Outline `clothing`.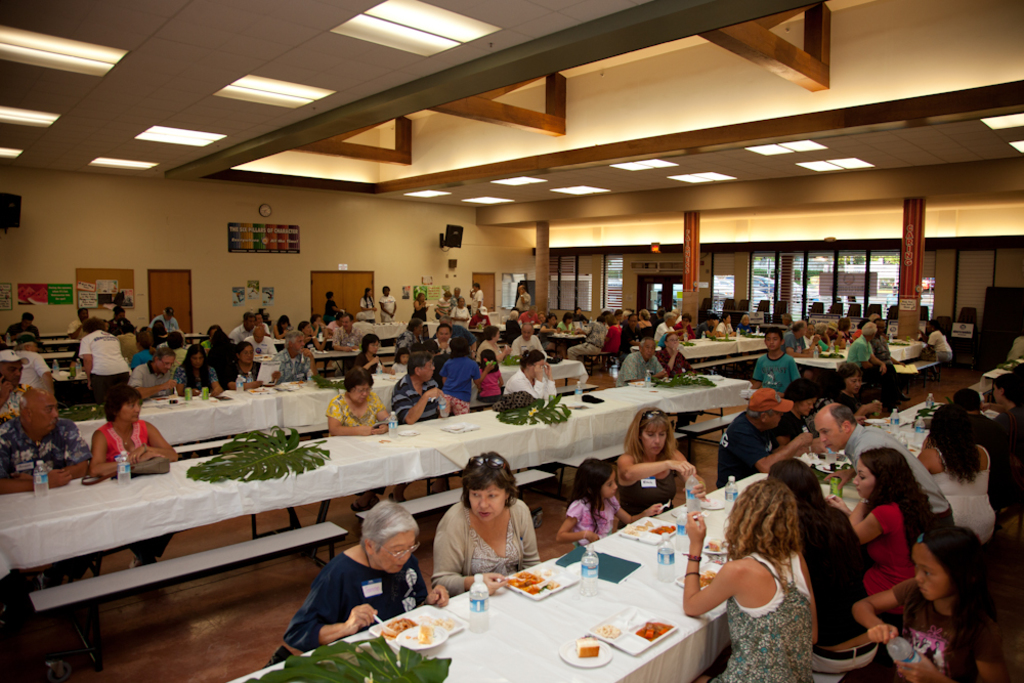
Outline: (x1=242, y1=336, x2=278, y2=361).
